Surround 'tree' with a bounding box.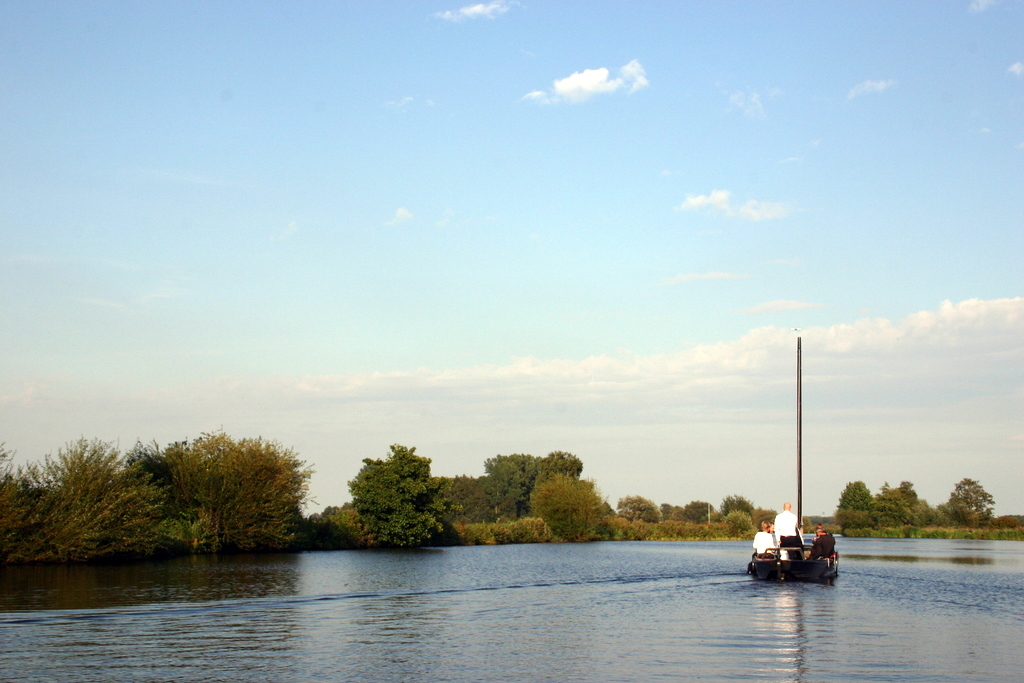
615:492:663:521.
